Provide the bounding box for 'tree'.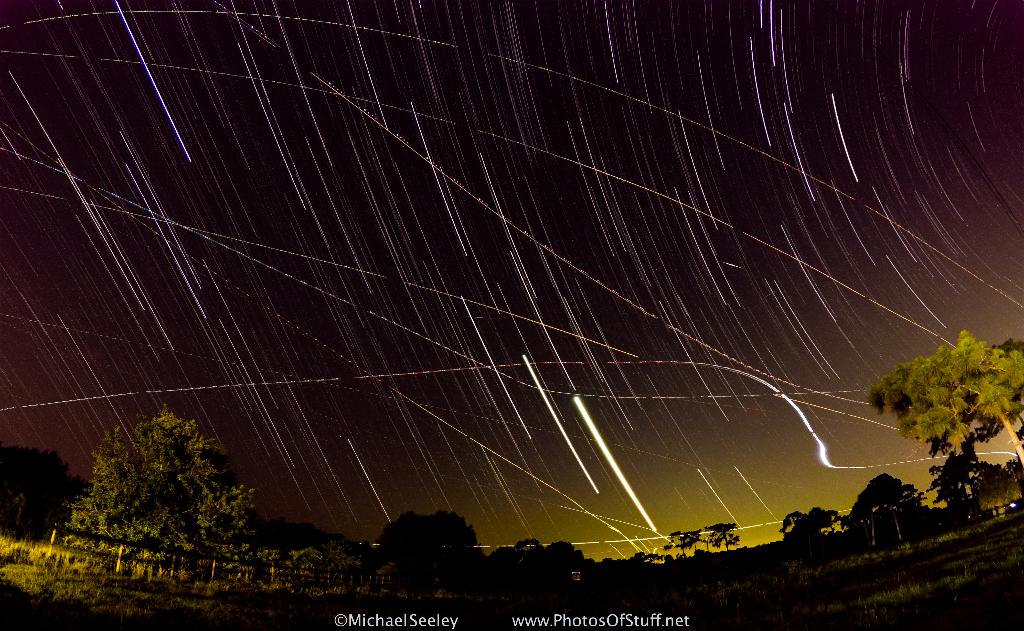
[x1=77, y1=401, x2=252, y2=556].
